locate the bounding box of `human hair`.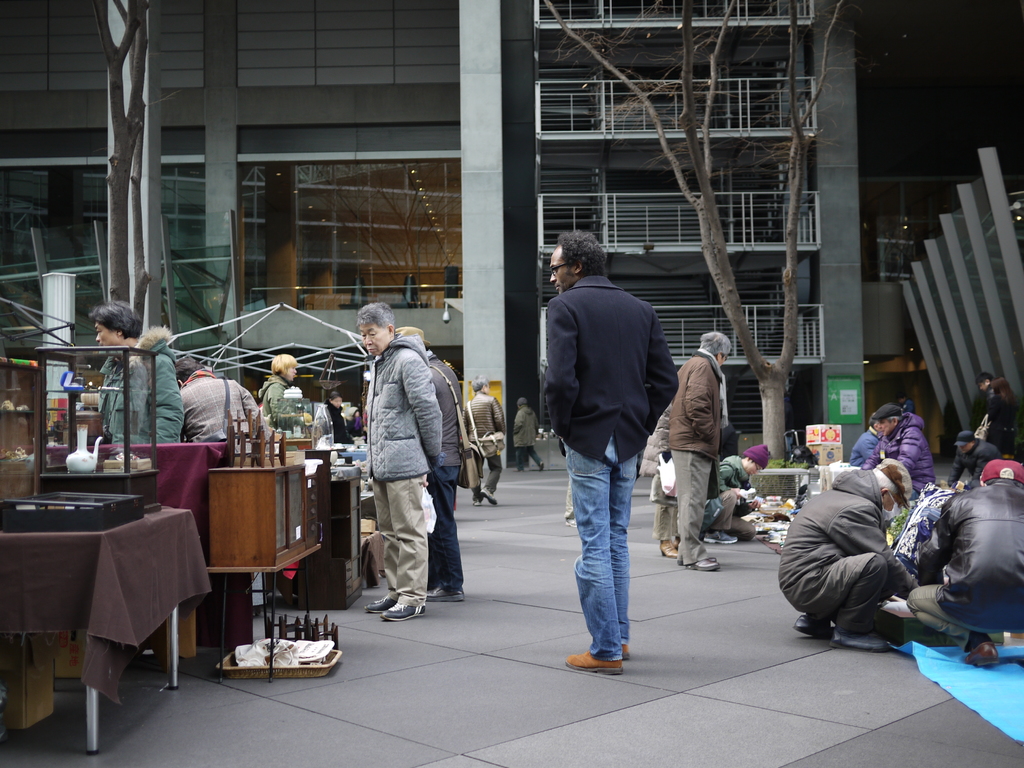
Bounding box: (left=325, top=388, right=341, bottom=401).
